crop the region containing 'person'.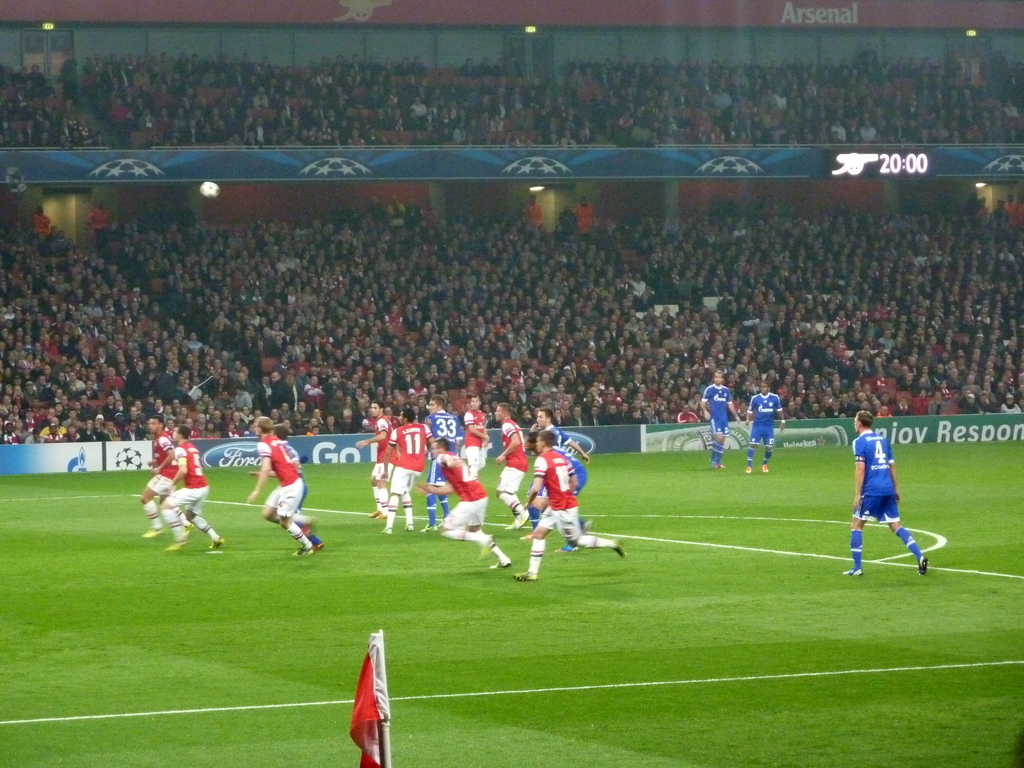
Crop region: <bbox>164, 424, 225, 550</bbox>.
